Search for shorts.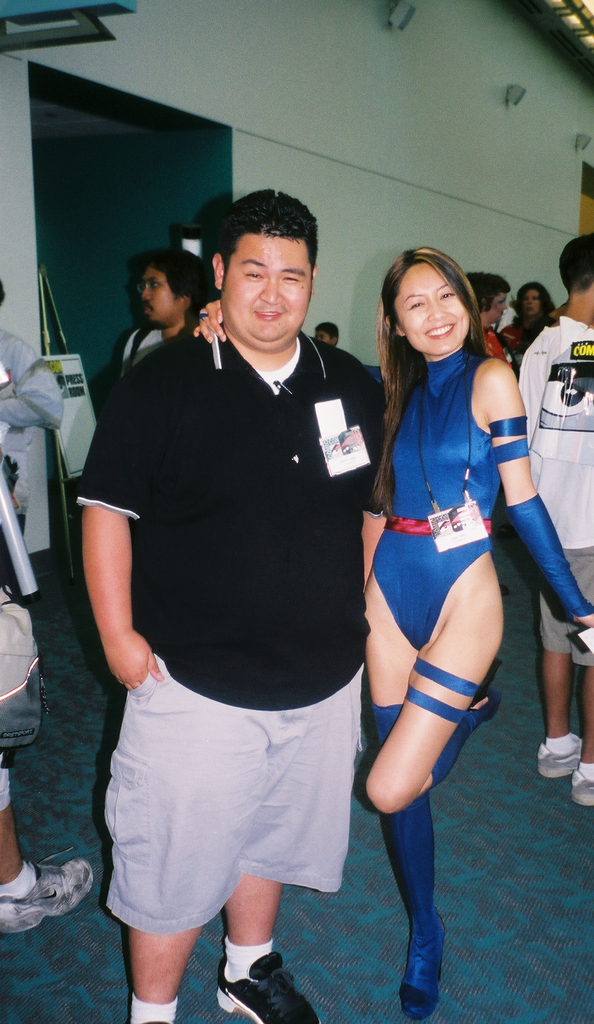
Found at region(538, 546, 593, 665).
